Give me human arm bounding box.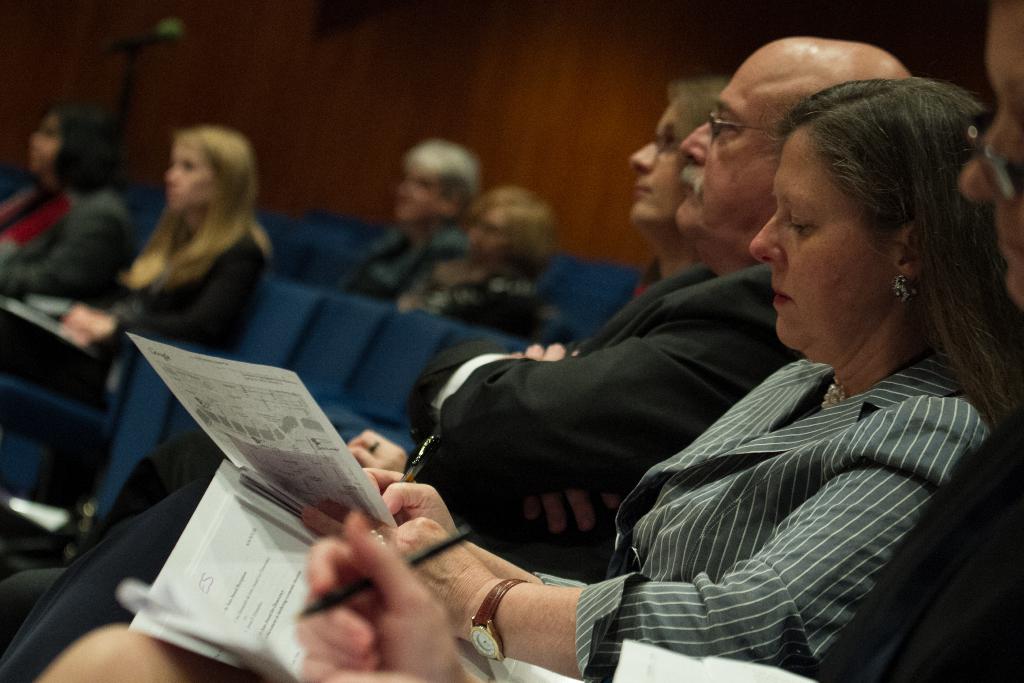
[0,204,110,304].
